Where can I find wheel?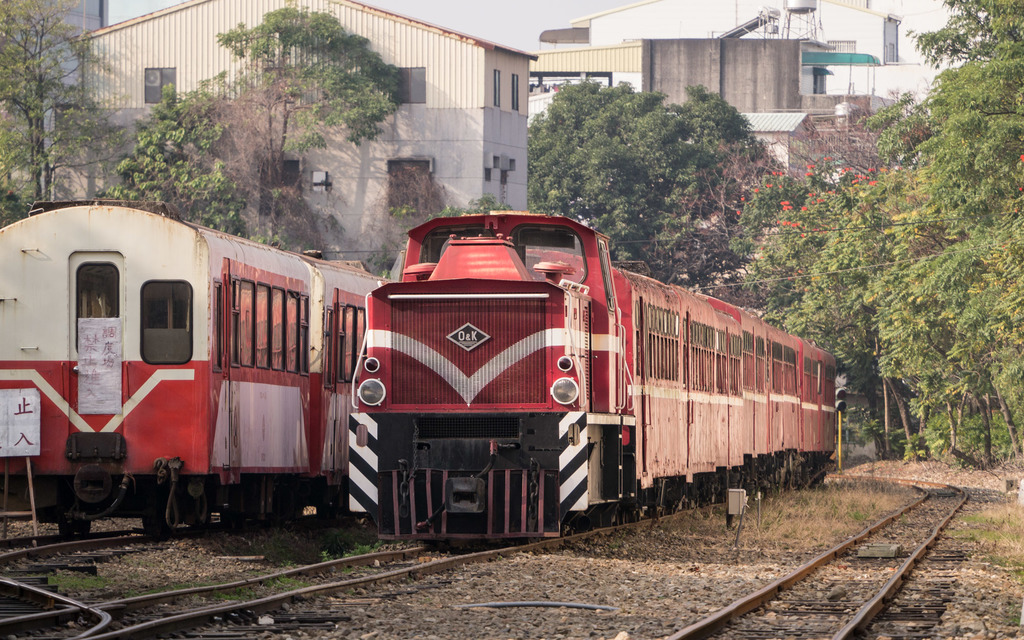
You can find it at (138, 515, 173, 531).
